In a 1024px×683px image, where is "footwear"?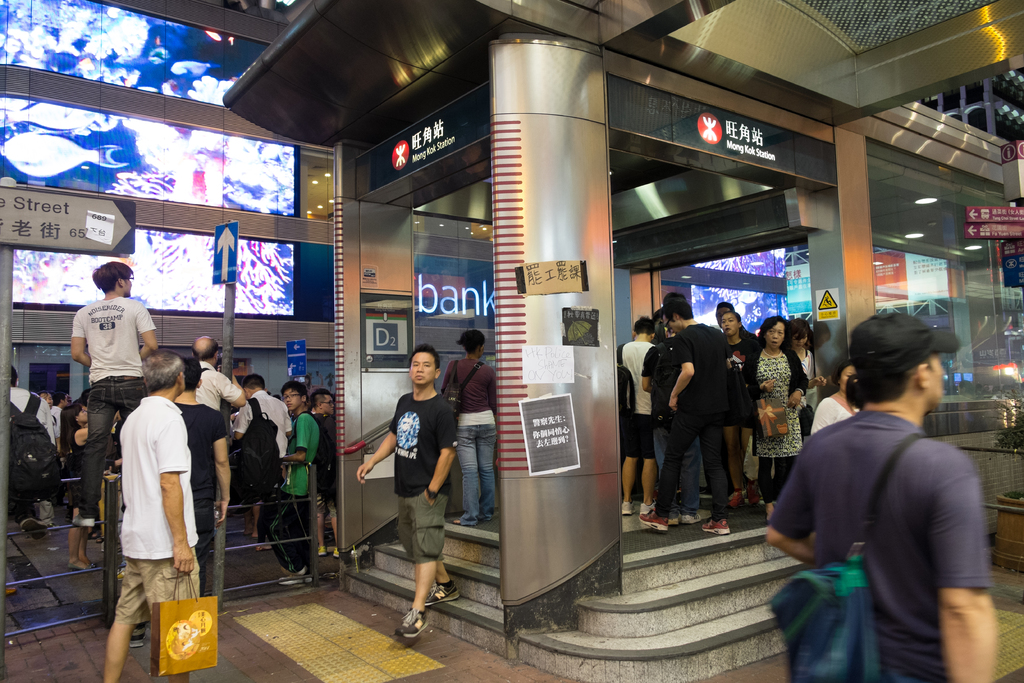
locate(620, 498, 633, 514).
